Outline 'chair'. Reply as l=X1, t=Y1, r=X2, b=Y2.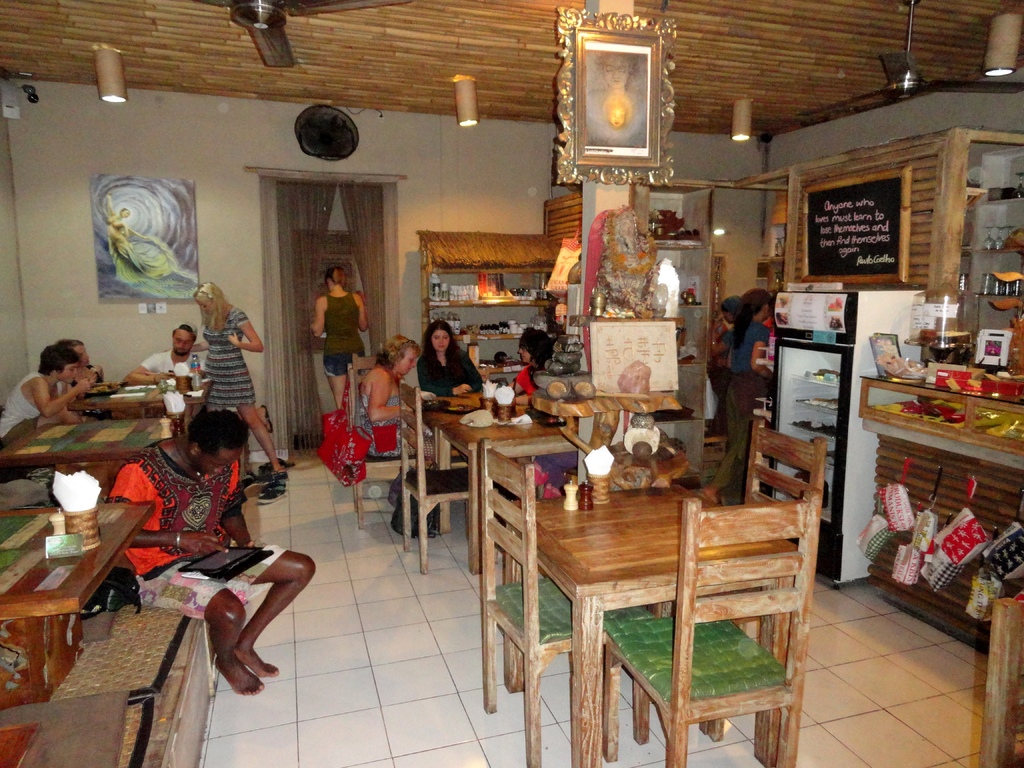
l=477, t=440, r=626, b=767.
